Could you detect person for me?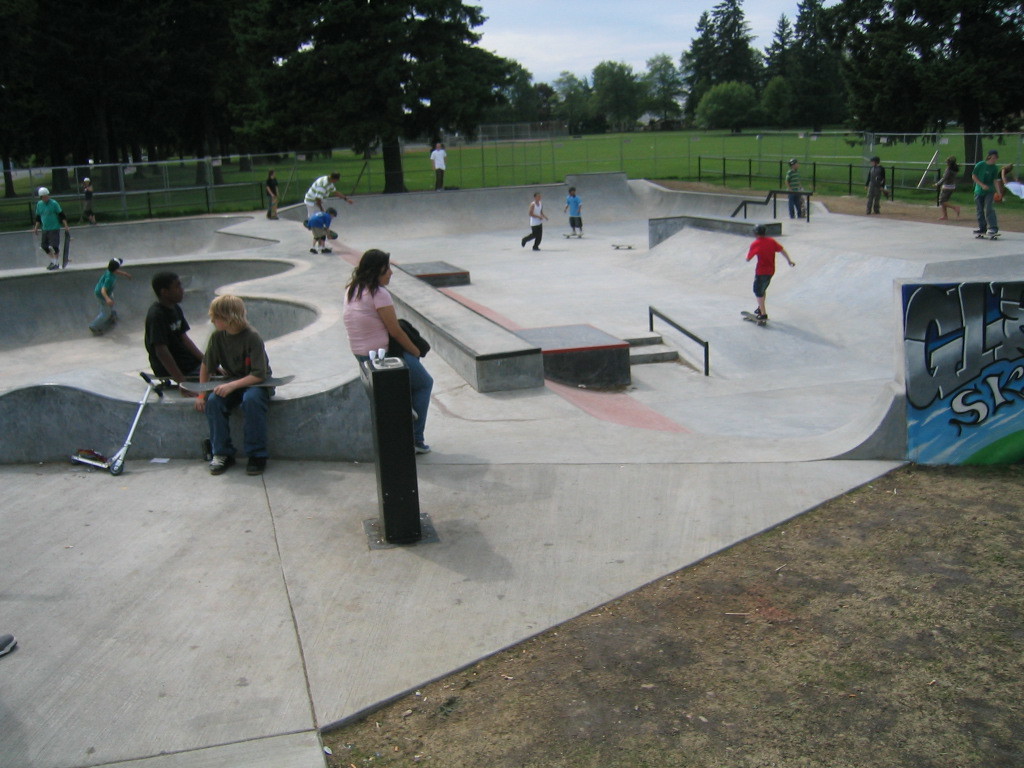
Detection result: 933 160 961 221.
